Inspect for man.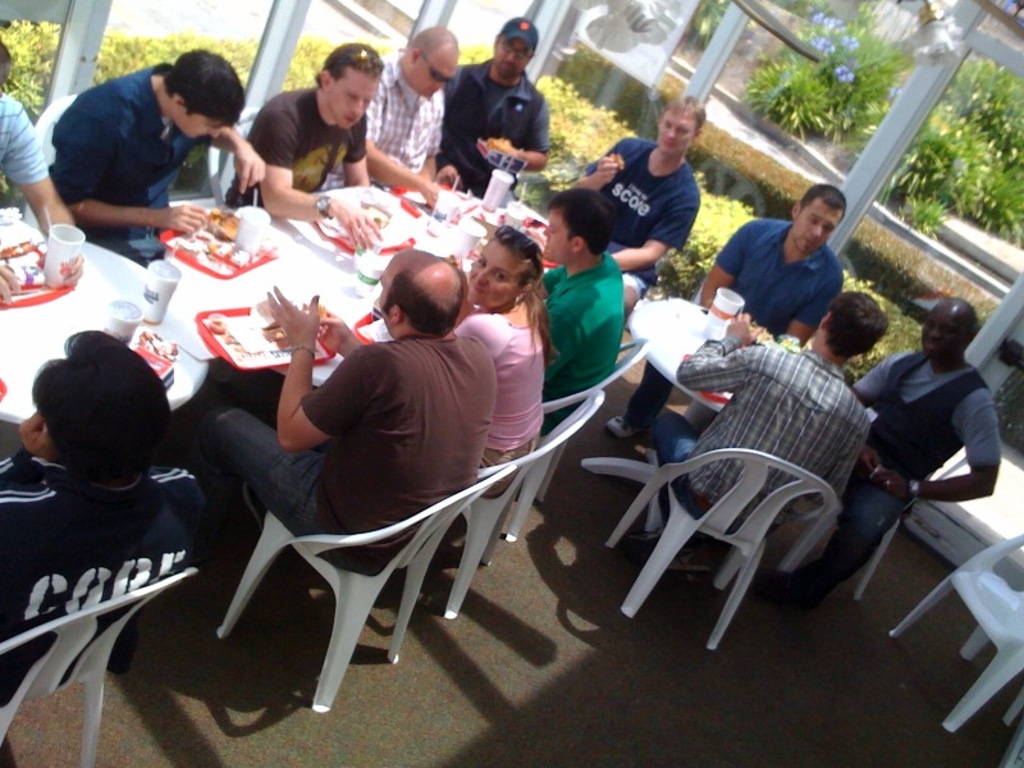
Inspection: crop(246, 44, 460, 244).
